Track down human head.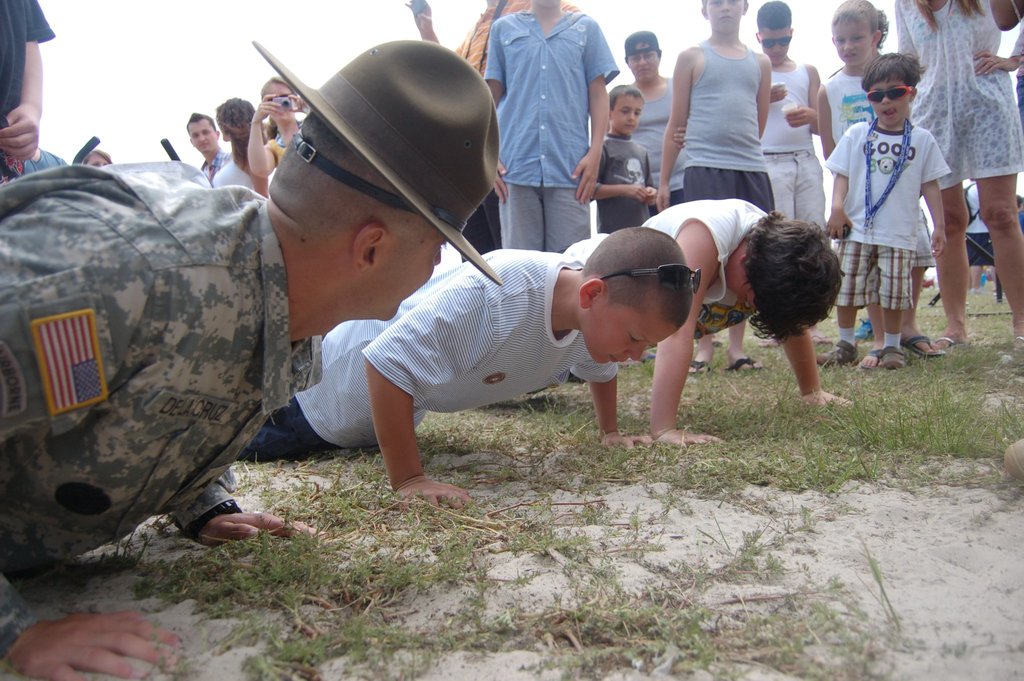
Tracked to box(860, 51, 924, 125).
